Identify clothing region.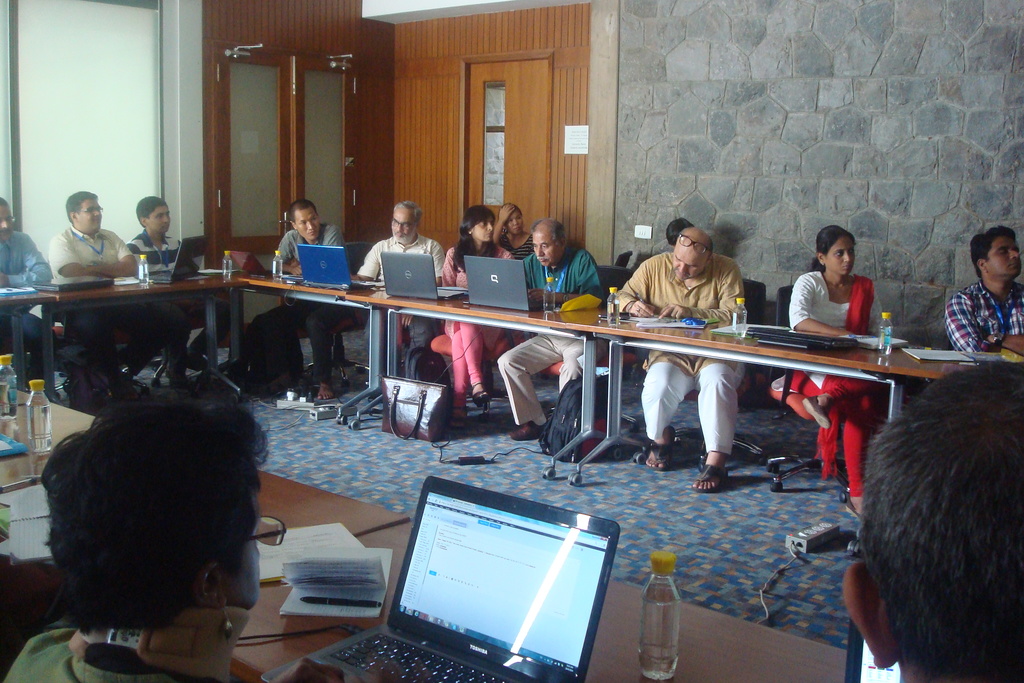
Region: crop(125, 233, 228, 375).
